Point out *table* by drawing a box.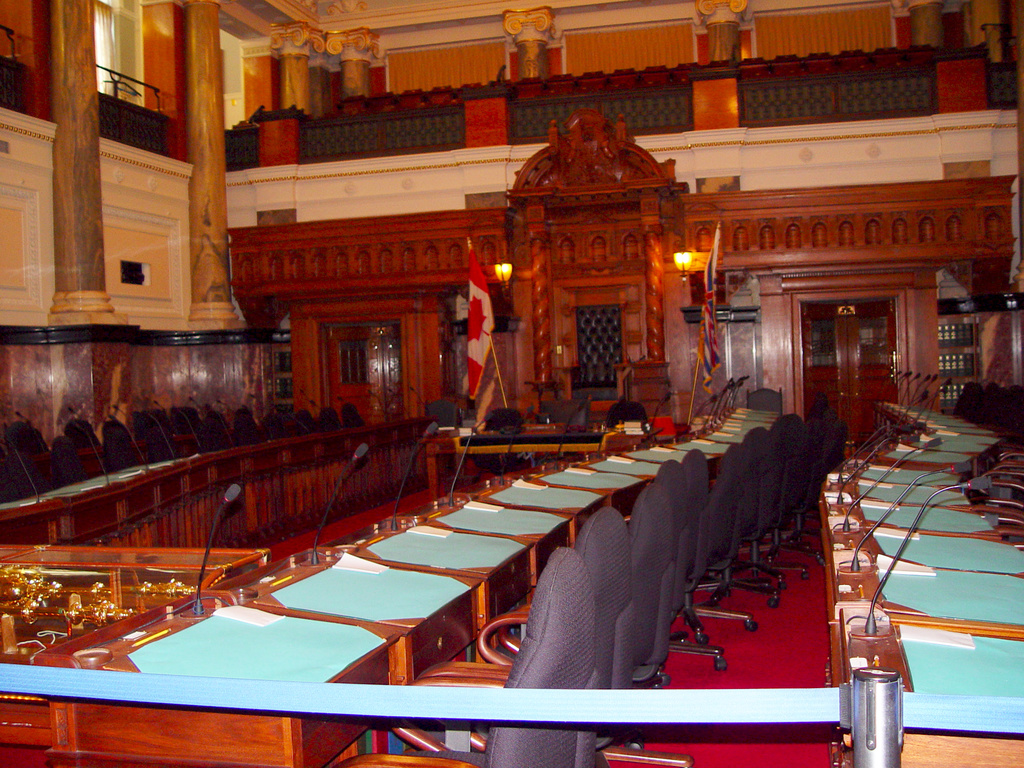
left=0, top=413, right=781, bottom=767.
